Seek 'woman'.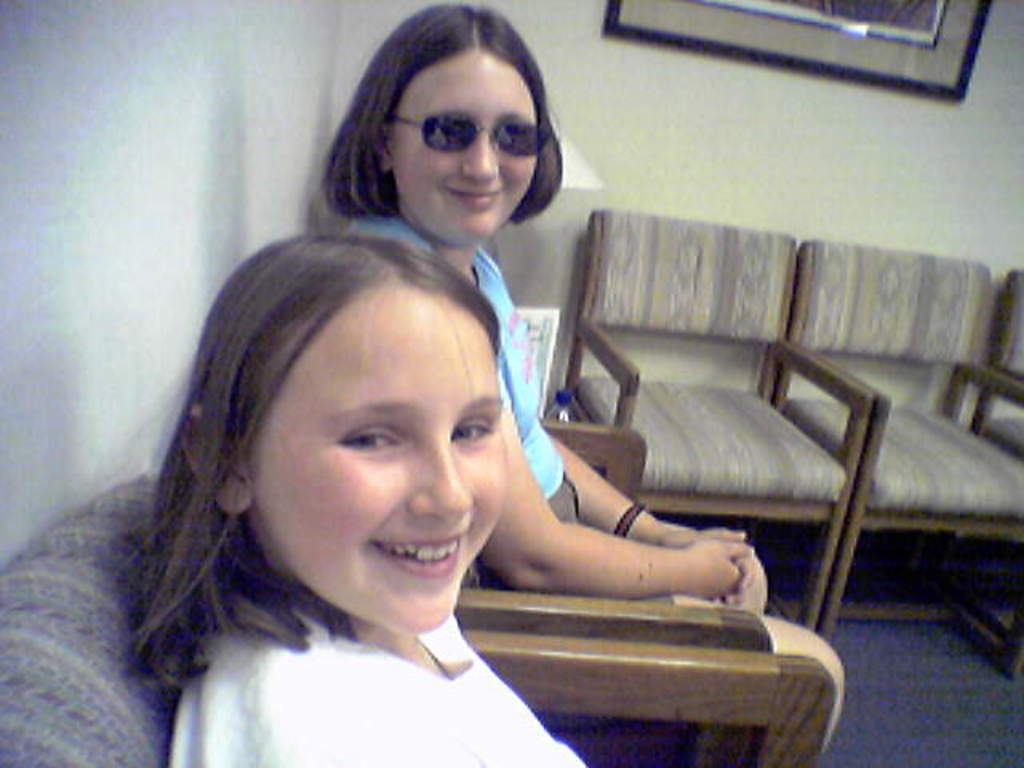
325, 6, 846, 749.
